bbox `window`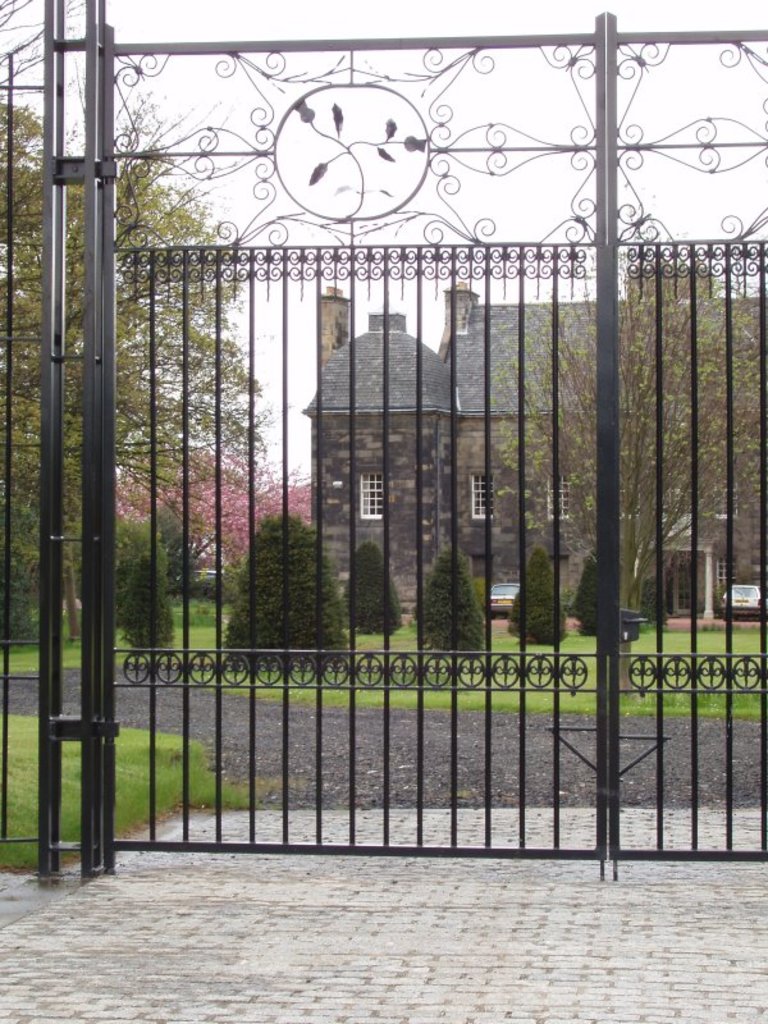
rect(547, 477, 571, 518)
